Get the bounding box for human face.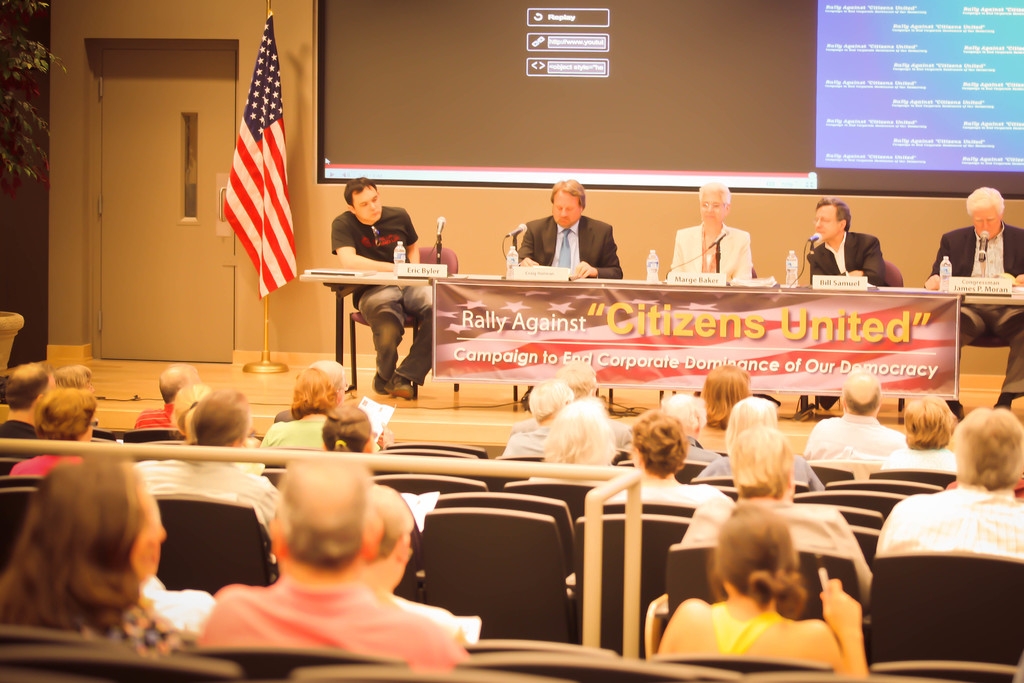
crop(353, 177, 388, 222).
